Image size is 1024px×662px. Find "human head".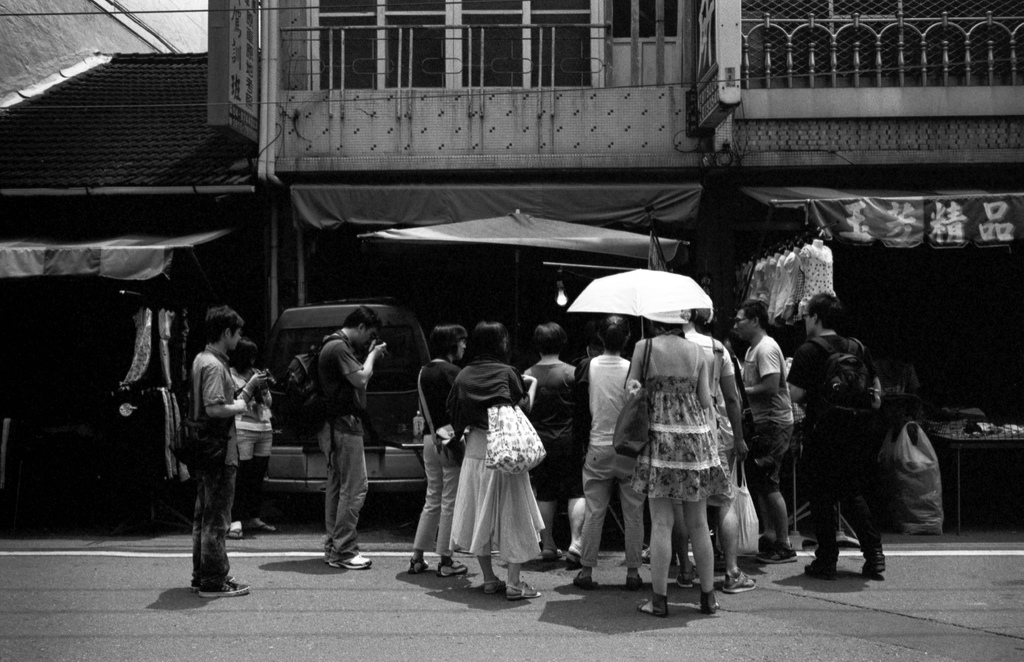
detection(641, 307, 687, 332).
